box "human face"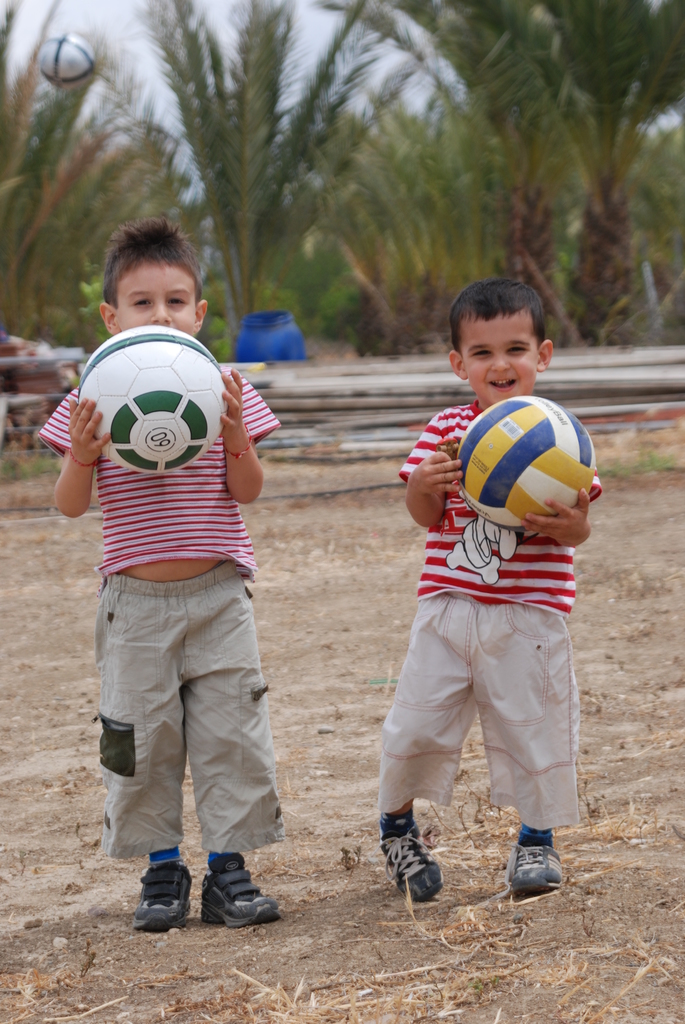
select_region(112, 264, 199, 332)
